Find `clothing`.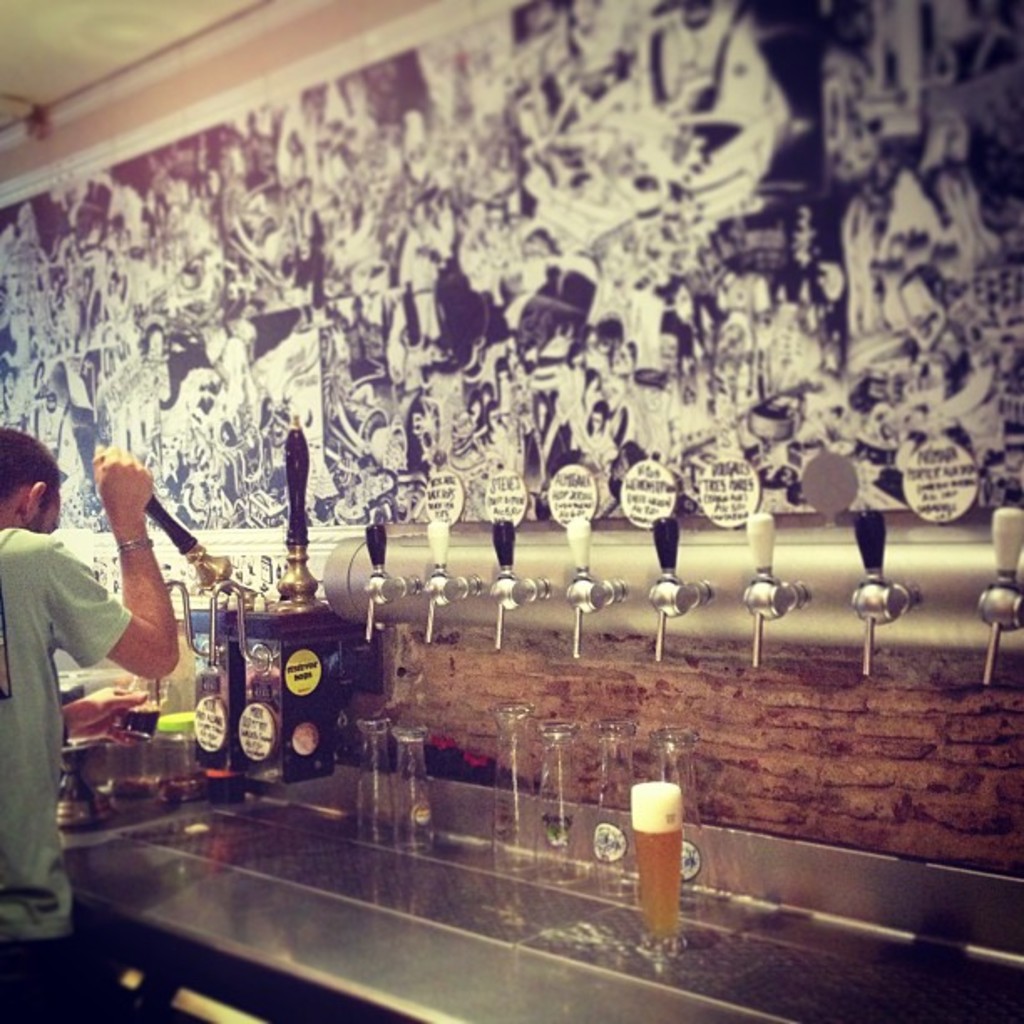
<bbox>0, 520, 146, 1022</bbox>.
